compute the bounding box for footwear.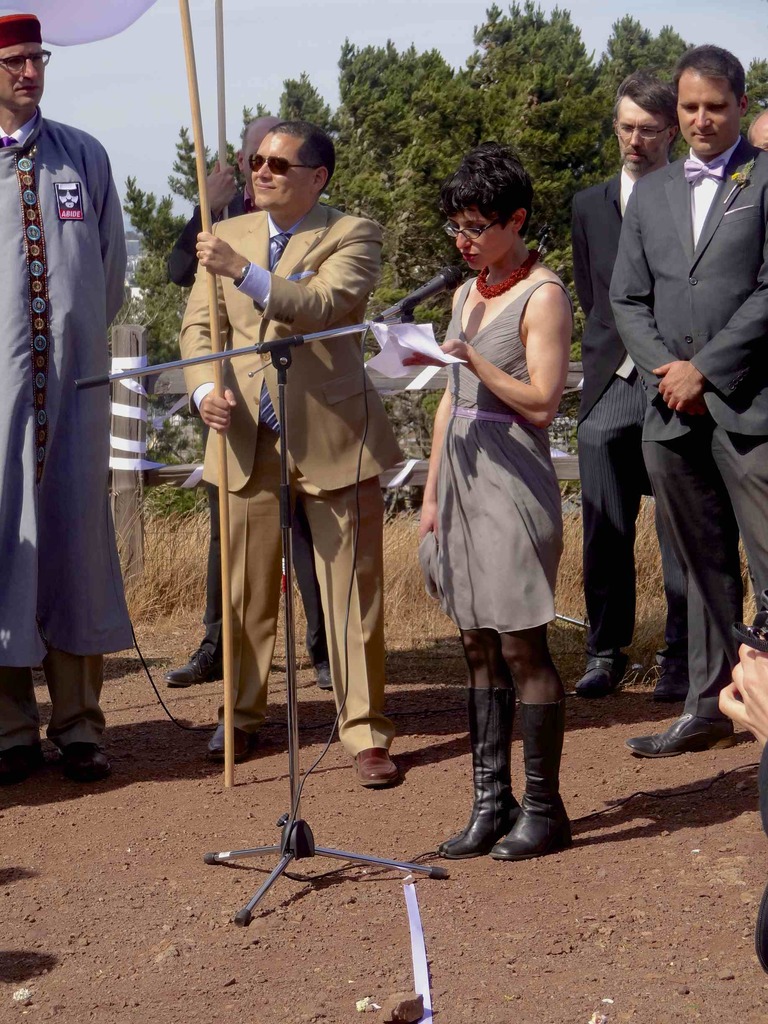
[312, 659, 336, 695].
